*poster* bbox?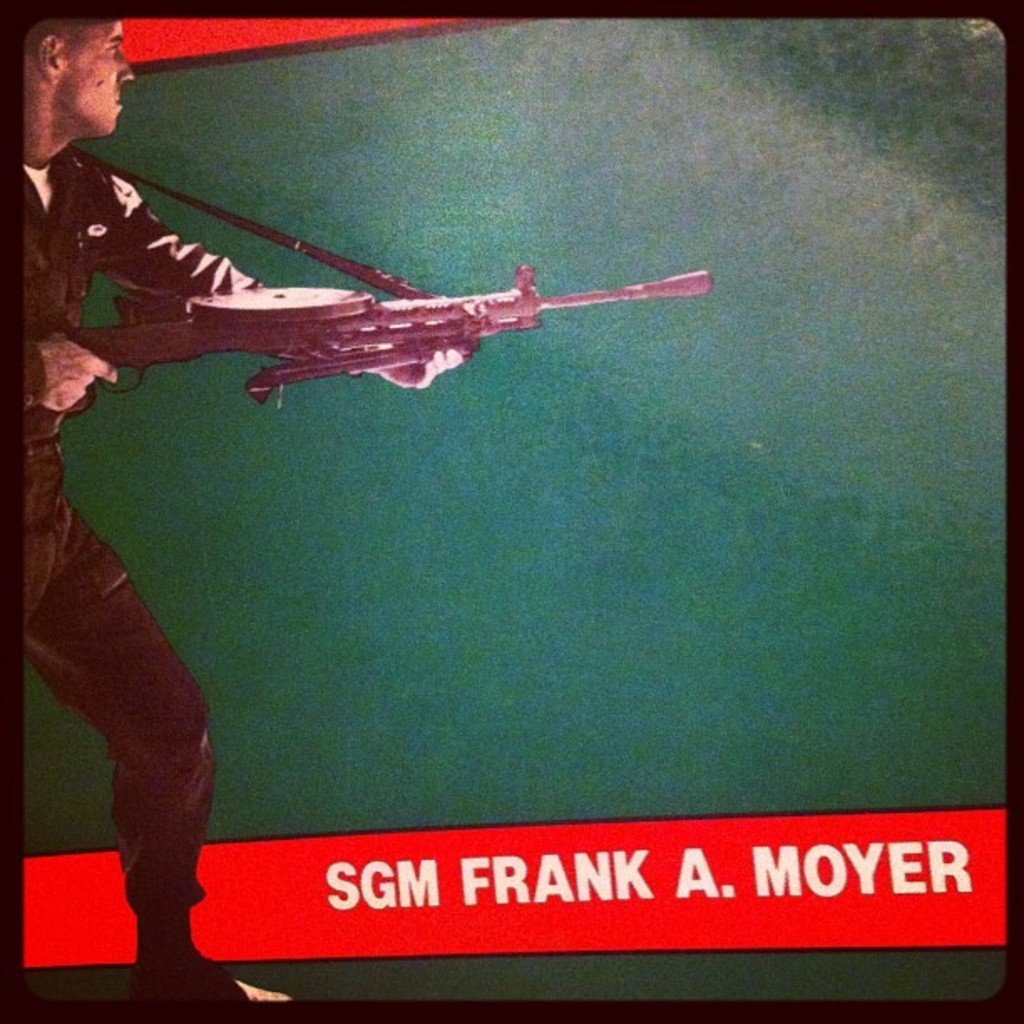
x1=0, y1=0, x2=1022, y2=1022
